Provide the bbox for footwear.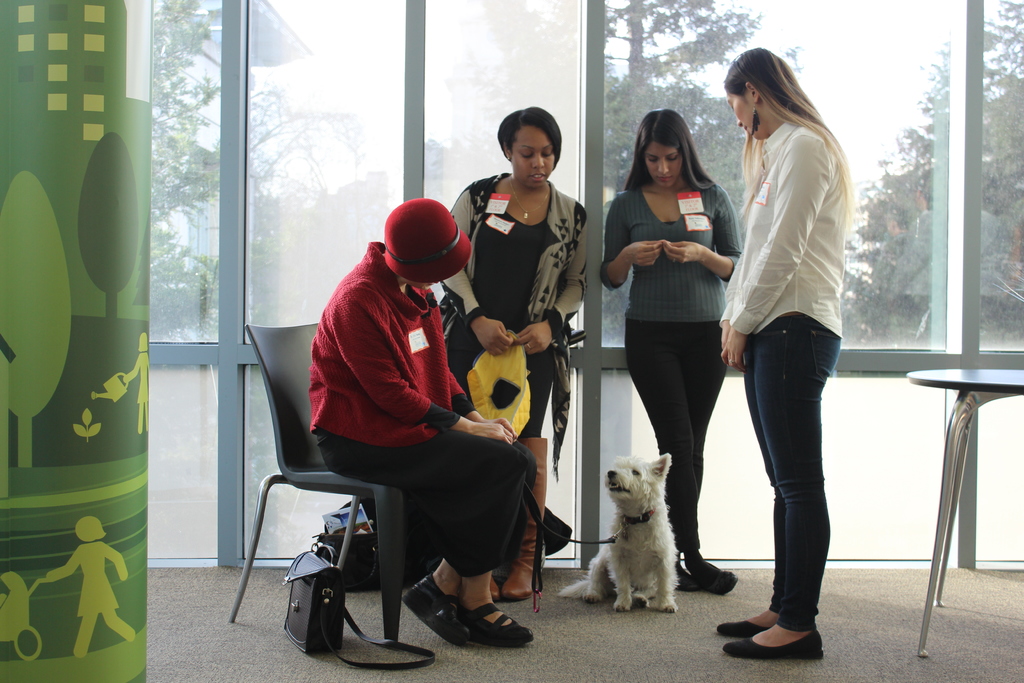
724:625:828:658.
